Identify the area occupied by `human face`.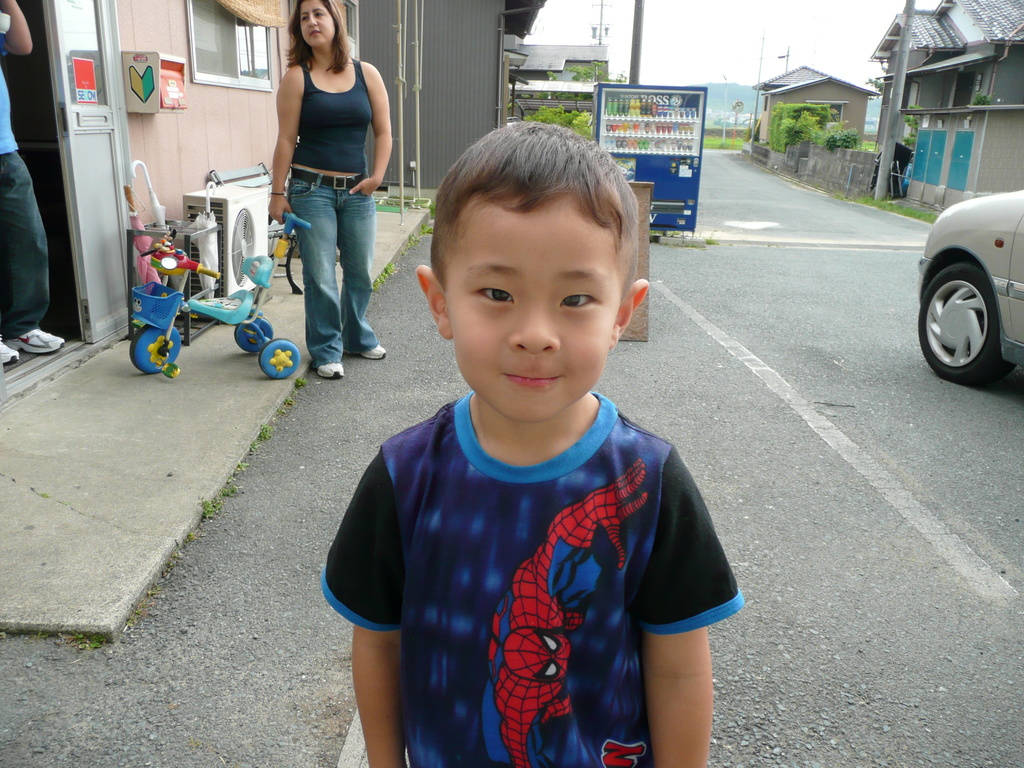
Area: (428, 177, 634, 421).
